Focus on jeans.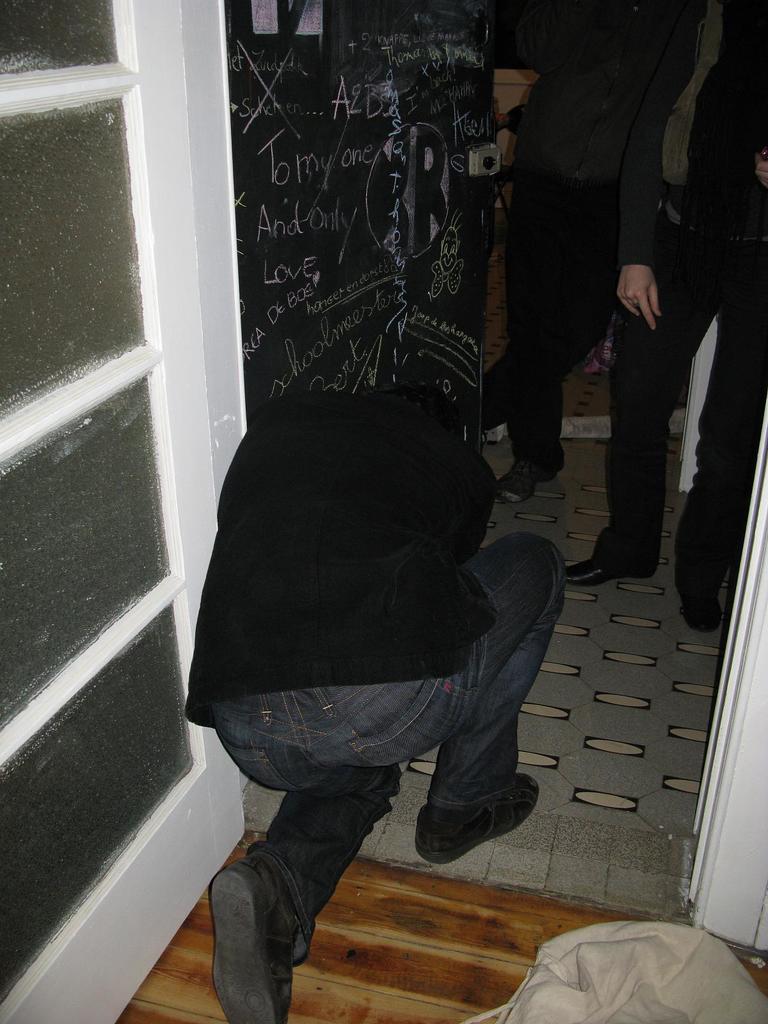
Focused at (199, 569, 543, 965).
